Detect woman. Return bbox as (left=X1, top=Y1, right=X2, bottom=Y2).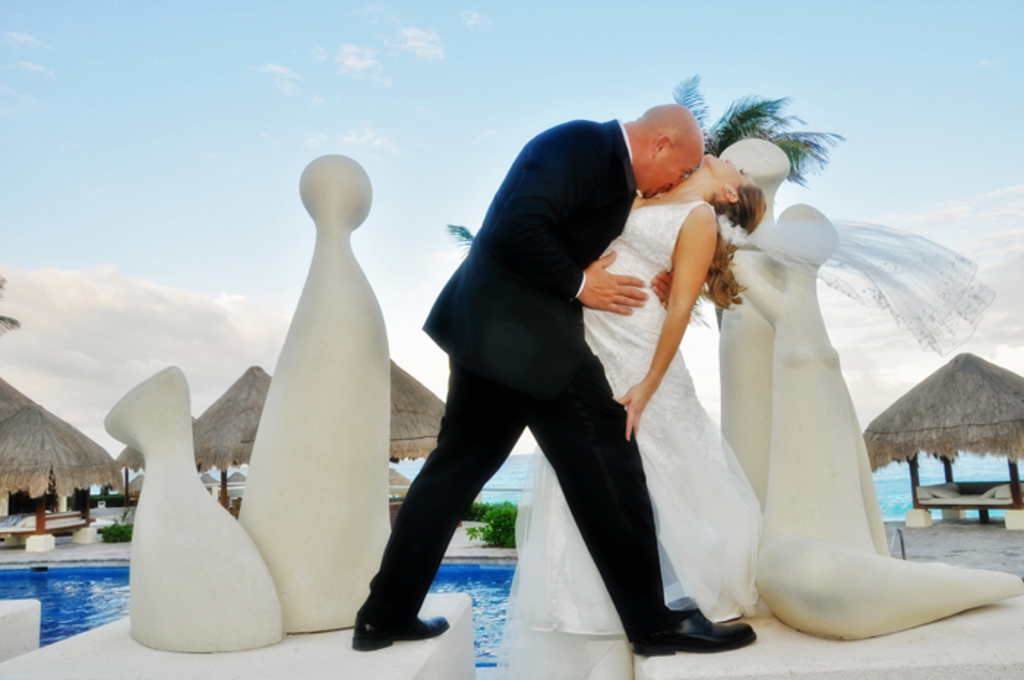
(left=499, top=154, right=758, bottom=629).
